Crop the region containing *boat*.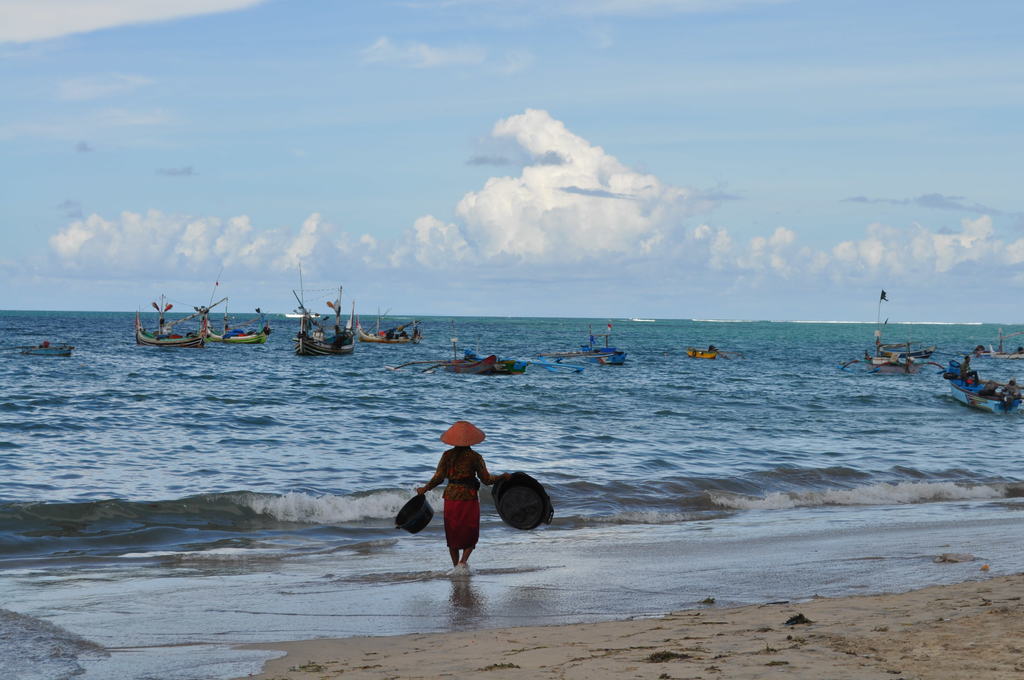
Crop region: left=273, top=296, right=379, bottom=362.
